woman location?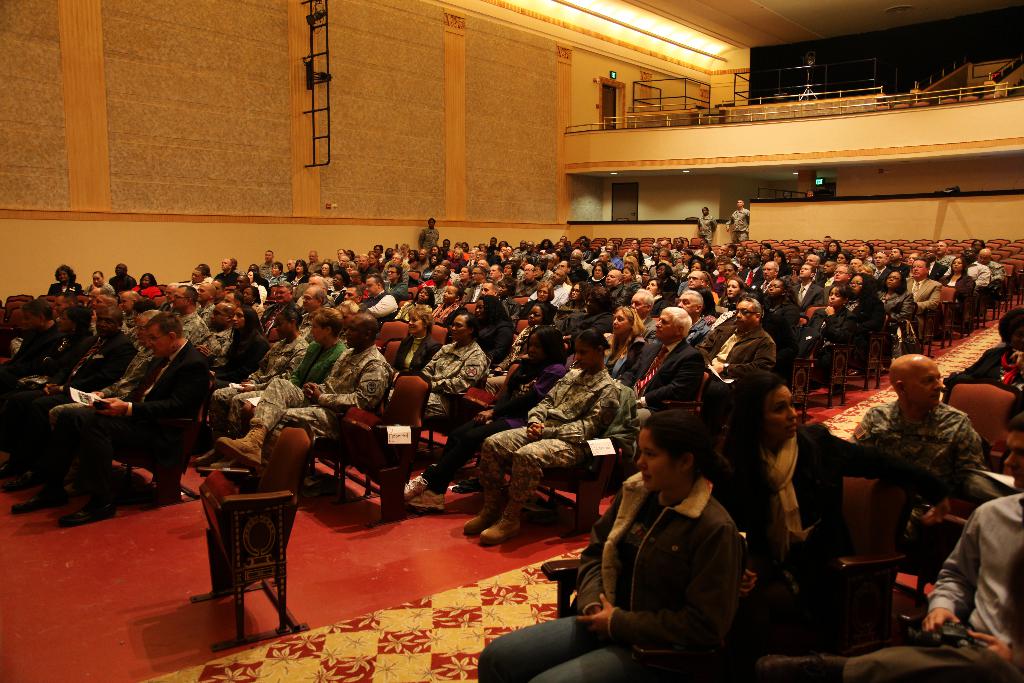
bbox(758, 277, 799, 374)
